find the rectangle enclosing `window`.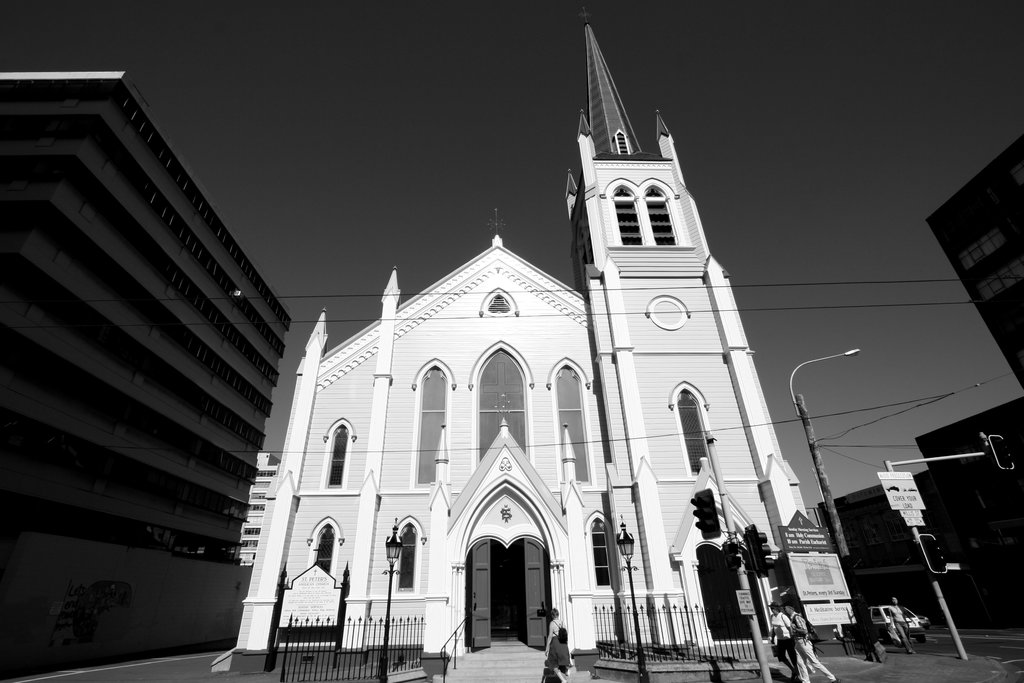
[x1=390, y1=520, x2=420, y2=590].
